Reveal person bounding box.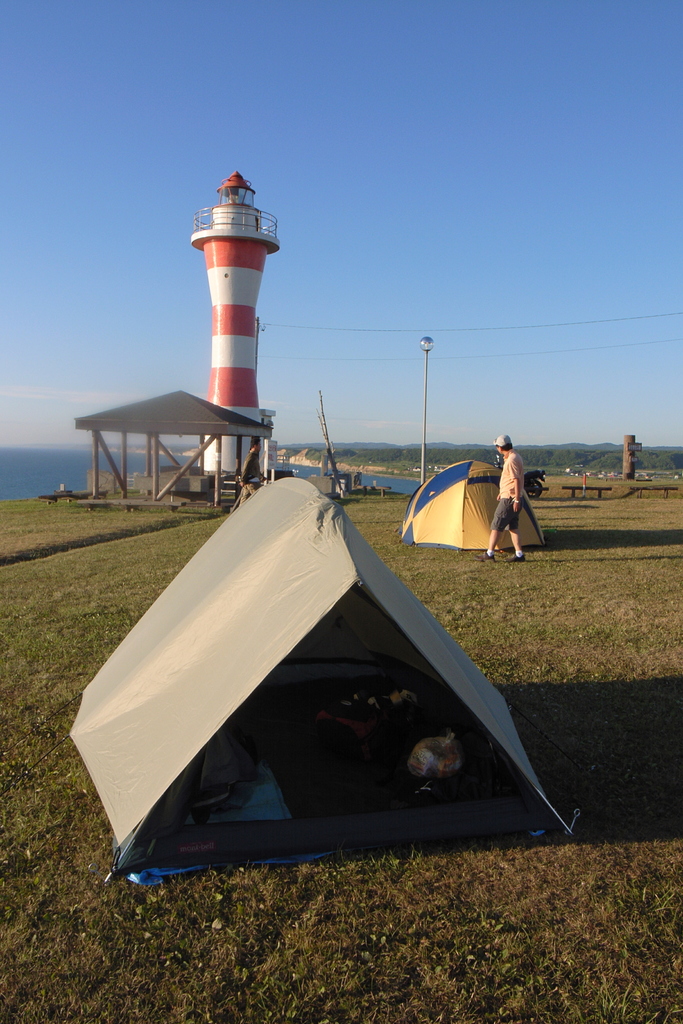
Revealed: bbox=(236, 435, 262, 504).
